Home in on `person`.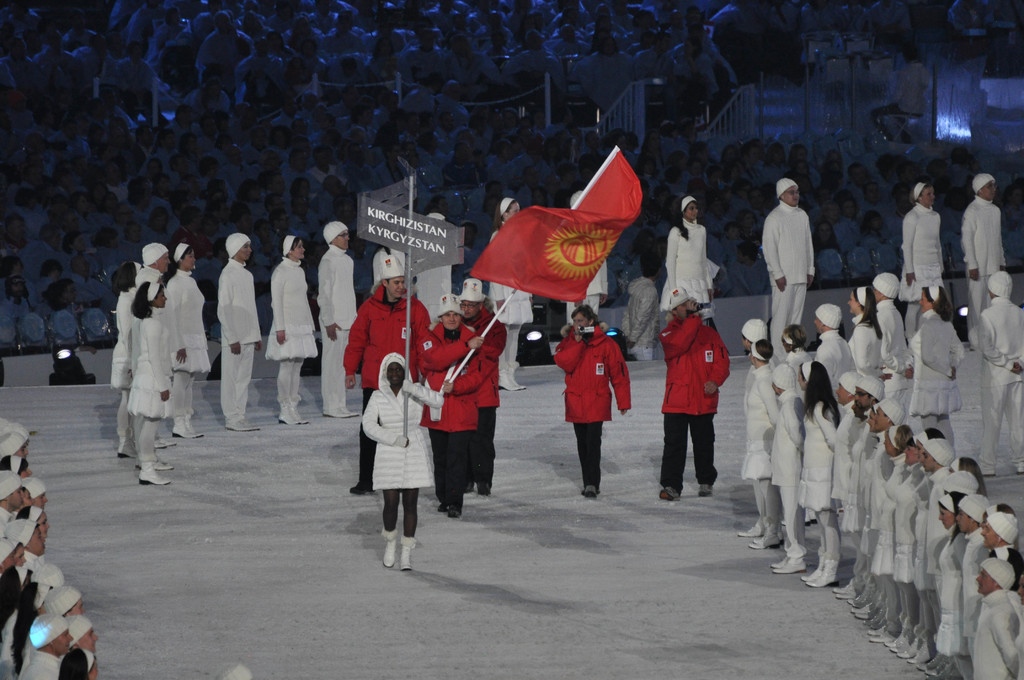
Homed in at (left=168, top=240, right=214, bottom=440).
